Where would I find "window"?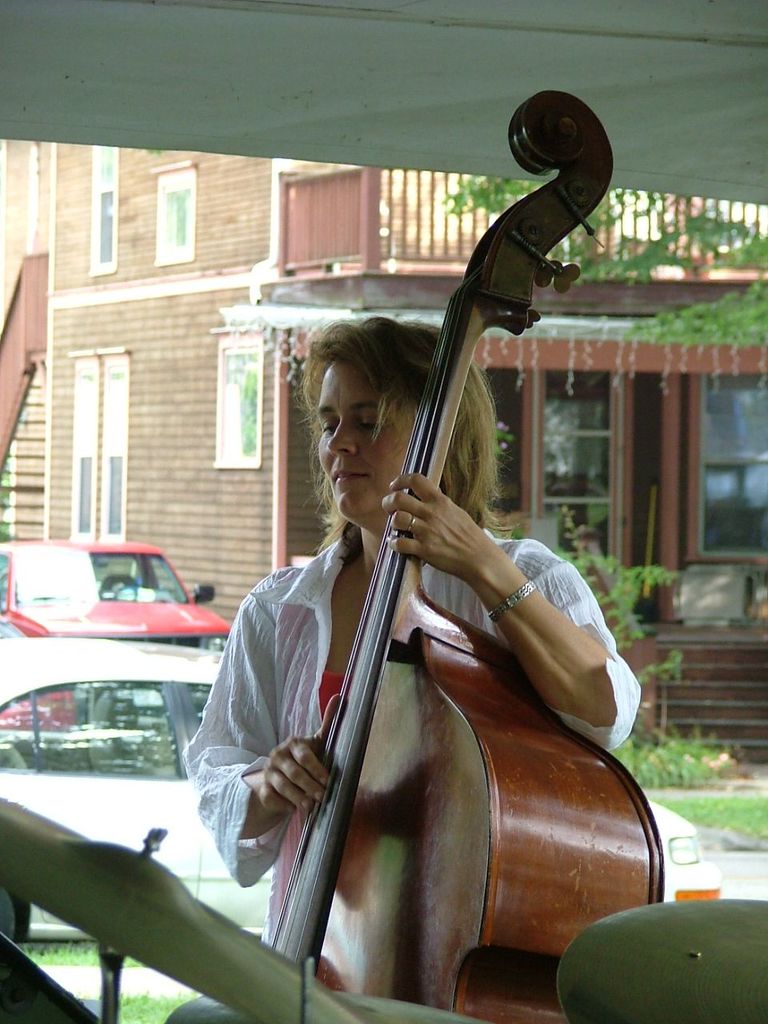
At bbox=(211, 332, 264, 469).
